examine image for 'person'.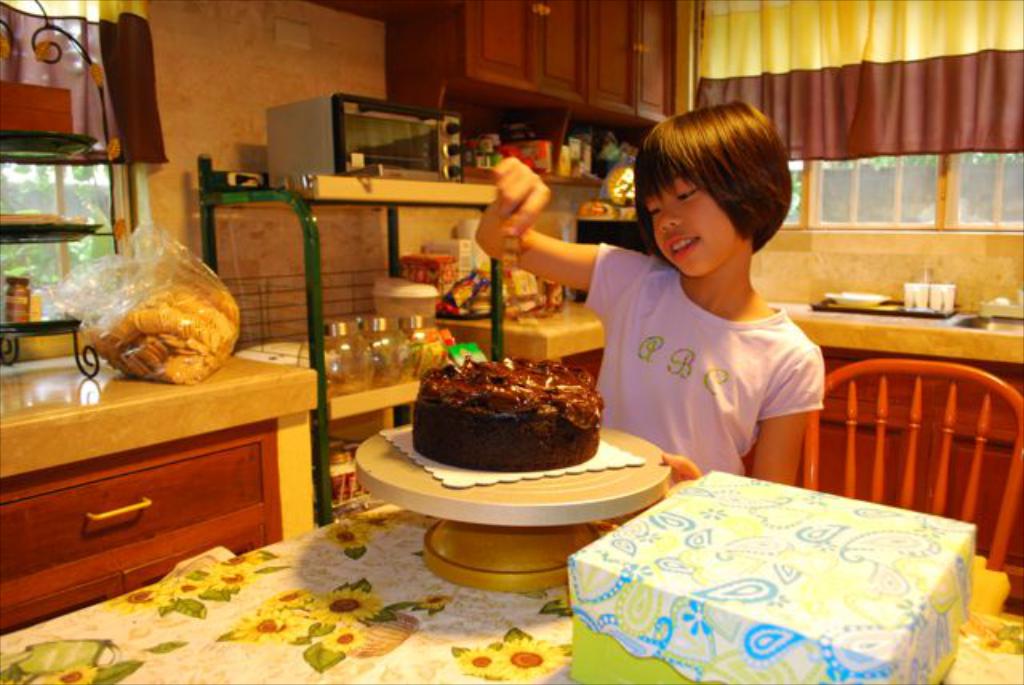
Examination result: 576, 93, 843, 507.
